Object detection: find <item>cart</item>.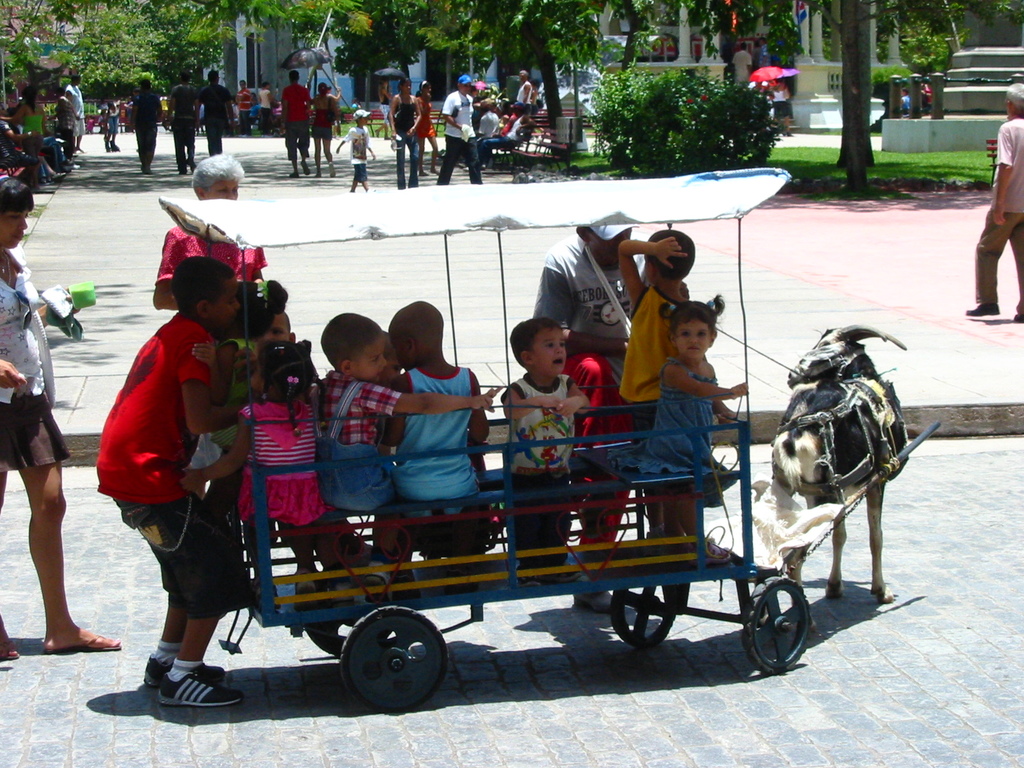
box(159, 164, 941, 717).
